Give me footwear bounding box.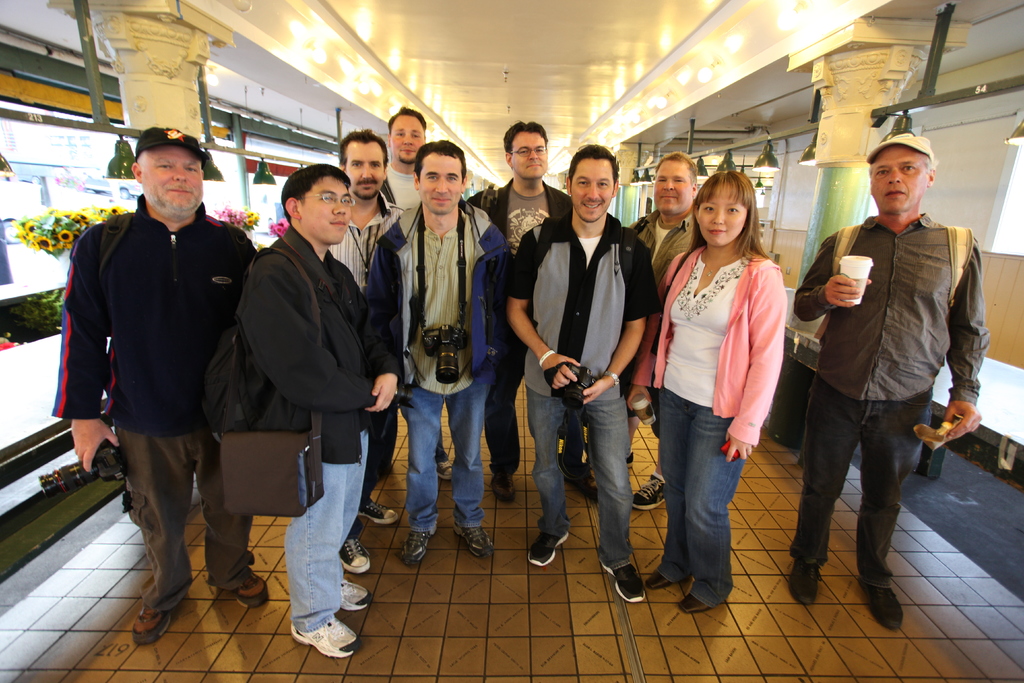
283:589:356:661.
